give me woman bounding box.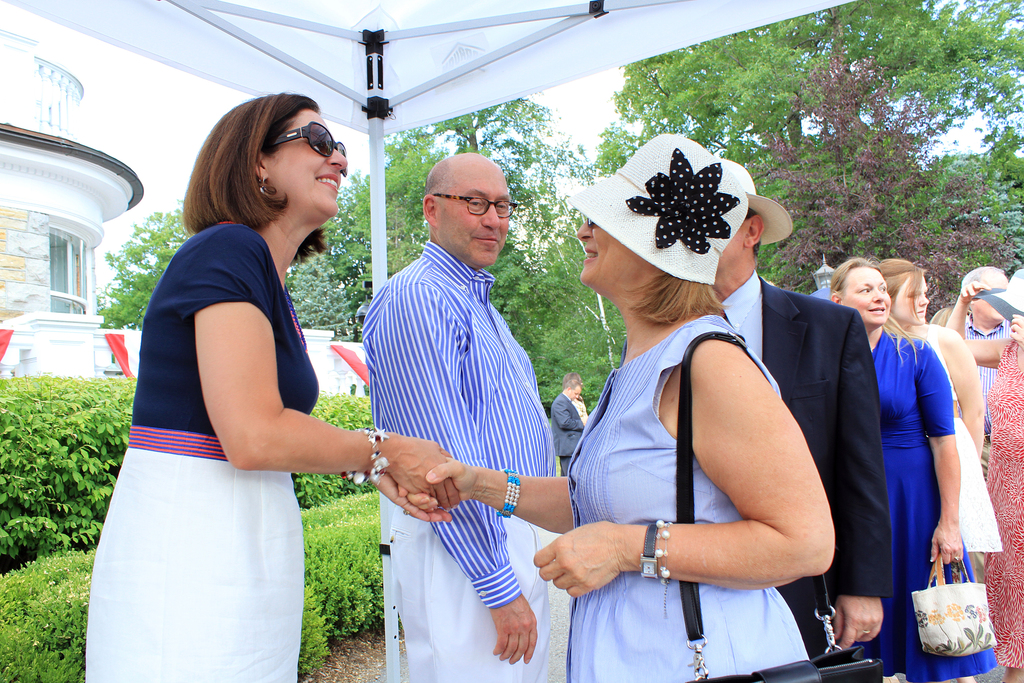
(x1=877, y1=258, x2=1002, y2=682).
